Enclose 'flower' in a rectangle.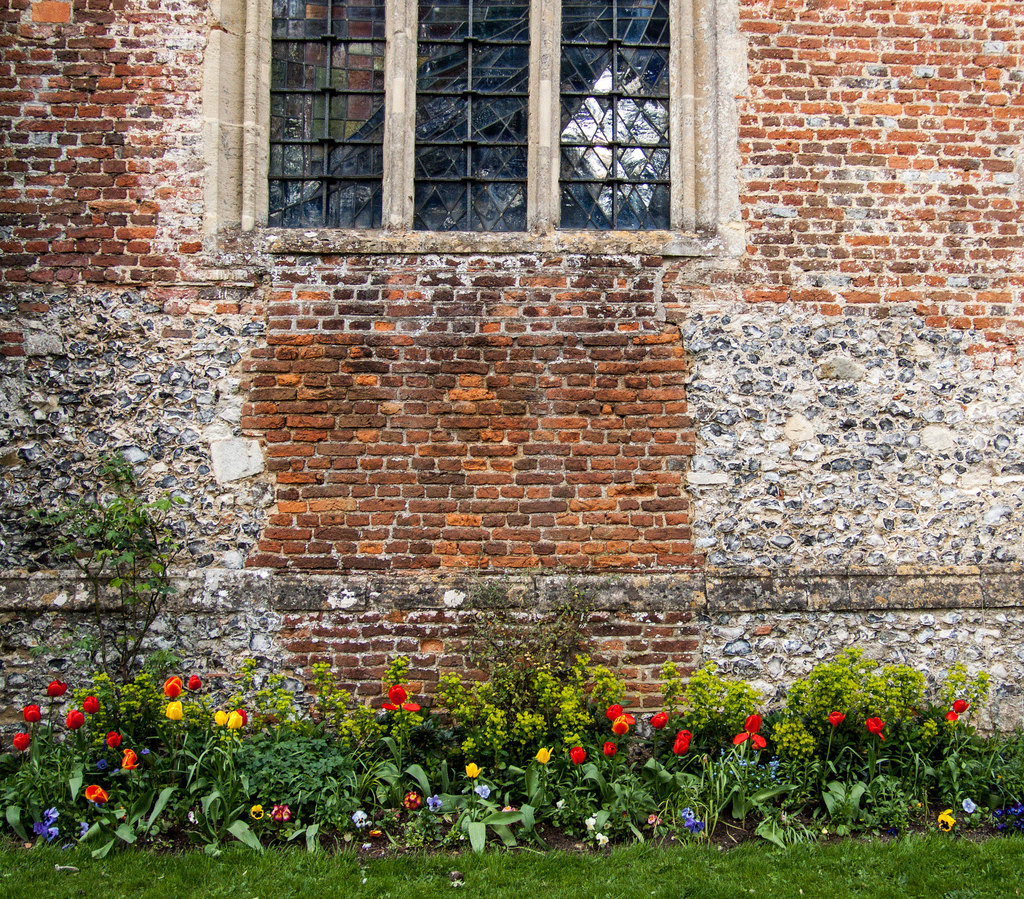
(left=76, top=822, right=93, bottom=835).
